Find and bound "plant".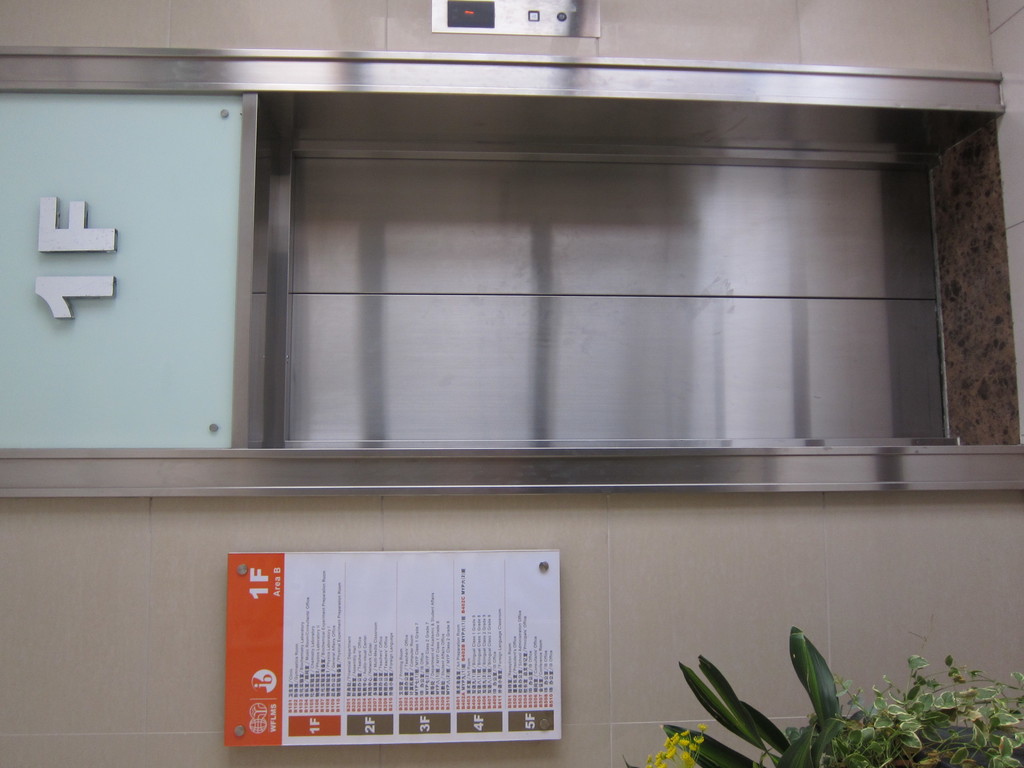
Bound: 622,724,706,767.
